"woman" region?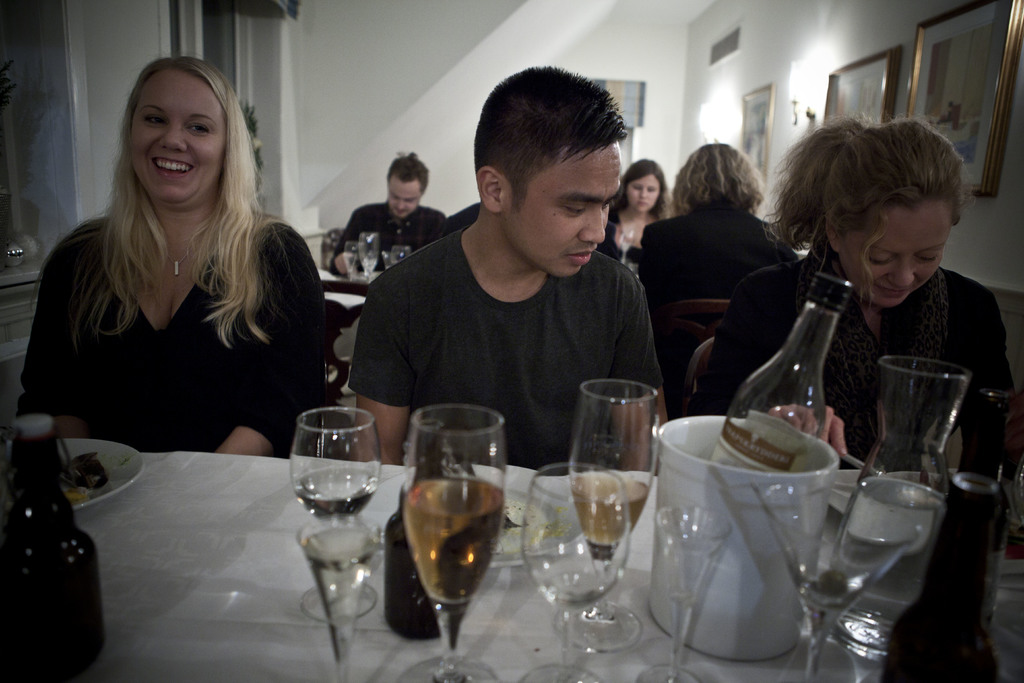
crop(695, 119, 1022, 493)
